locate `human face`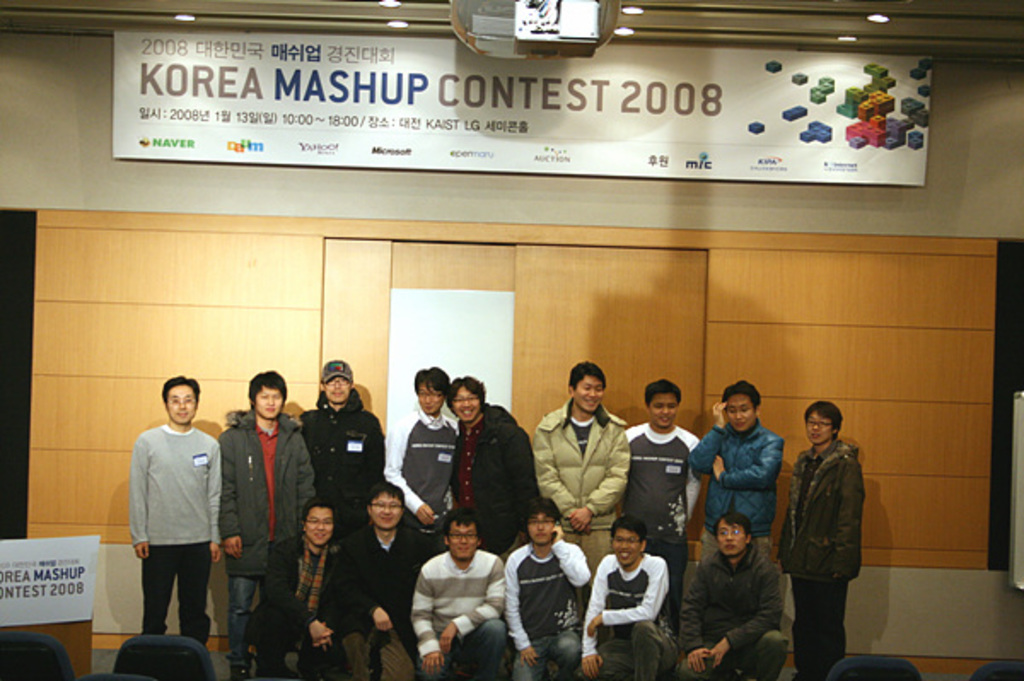
BBox(256, 384, 283, 420)
